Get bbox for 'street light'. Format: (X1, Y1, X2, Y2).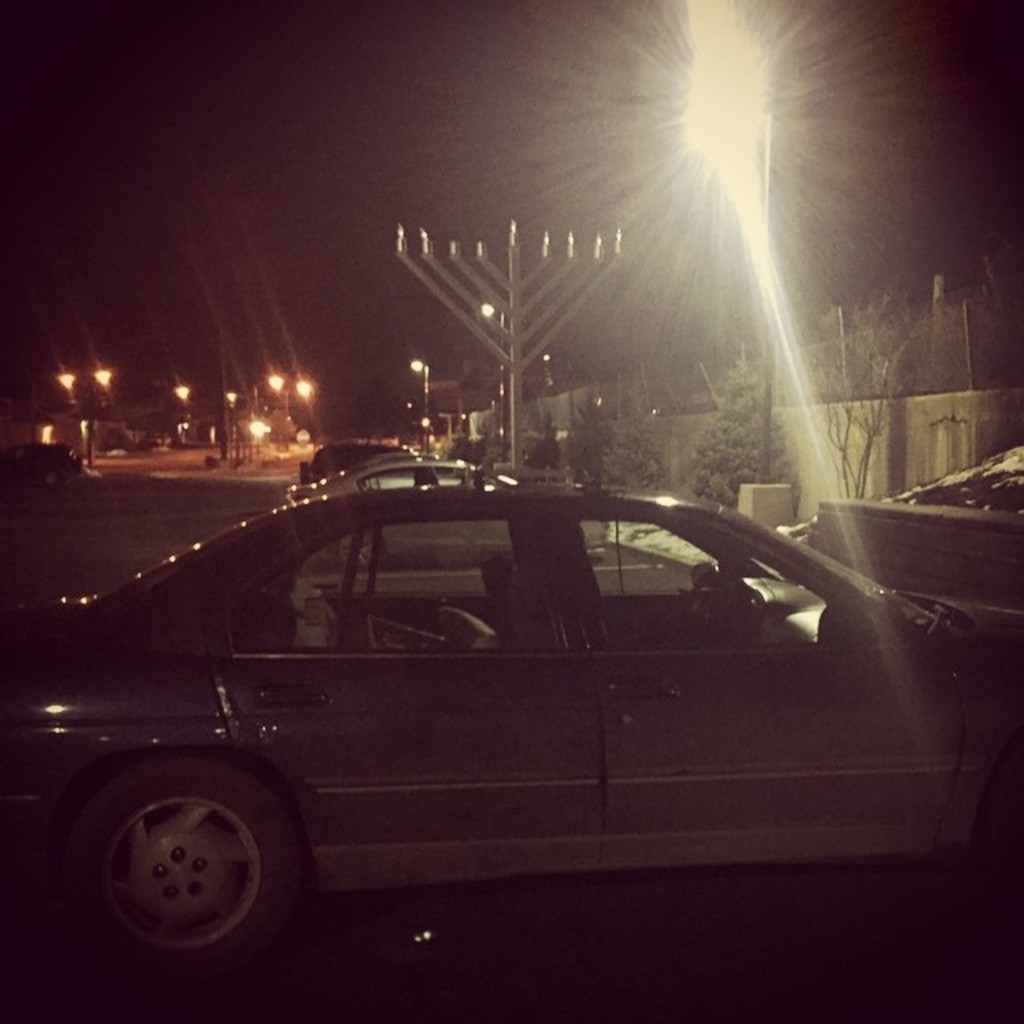
(285, 382, 314, 450).
